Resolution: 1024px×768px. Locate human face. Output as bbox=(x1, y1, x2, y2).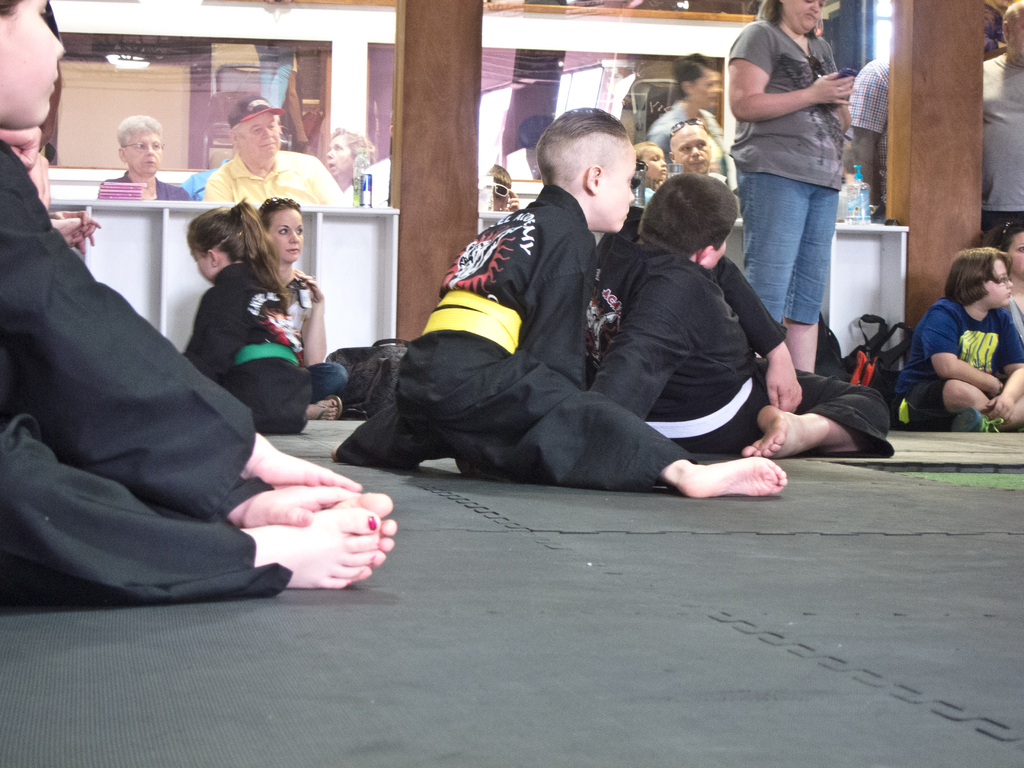
bbox=(643, 148, 667, 180).
